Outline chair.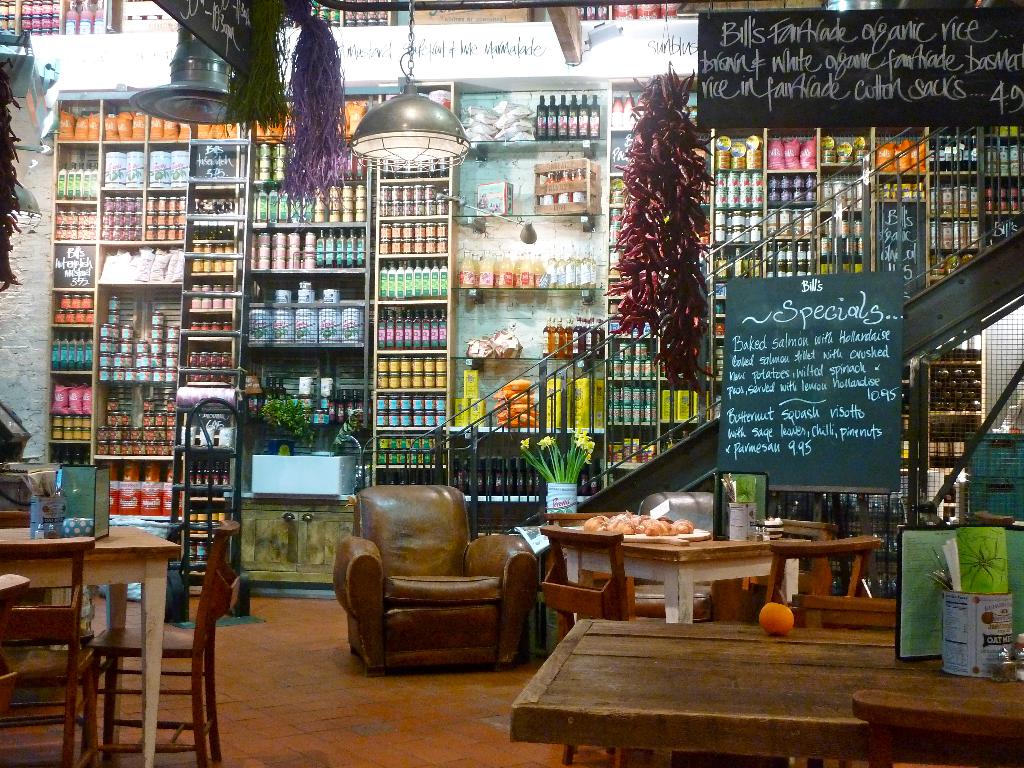
Outline: x1=0 y1=508 x2=30 y2=537.
